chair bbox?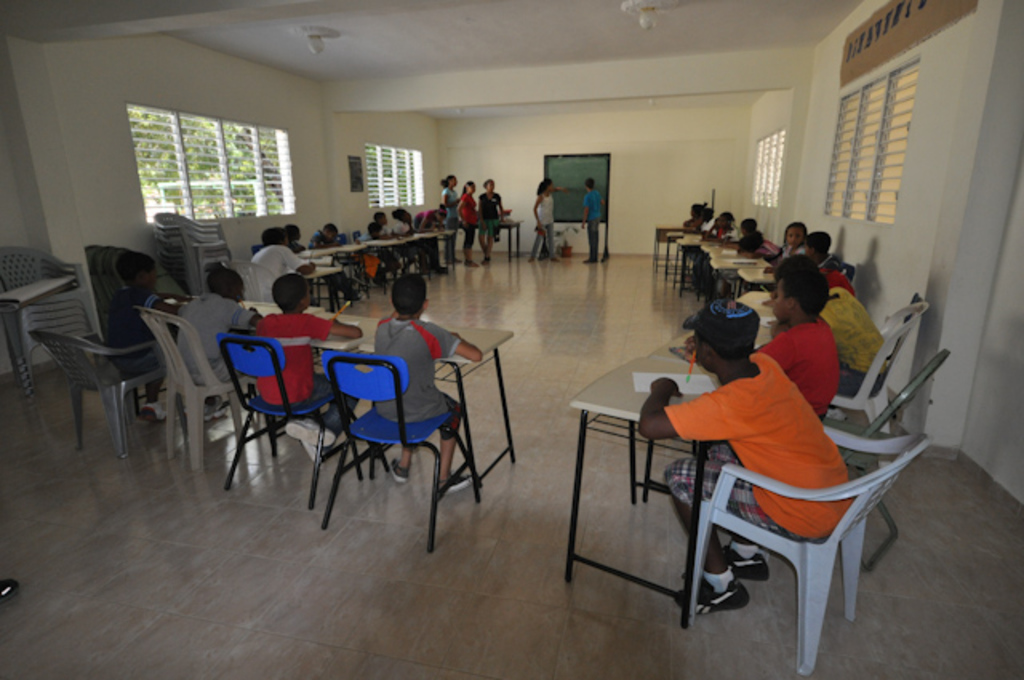
[left=322, top=355, right=480, bottom=547]
